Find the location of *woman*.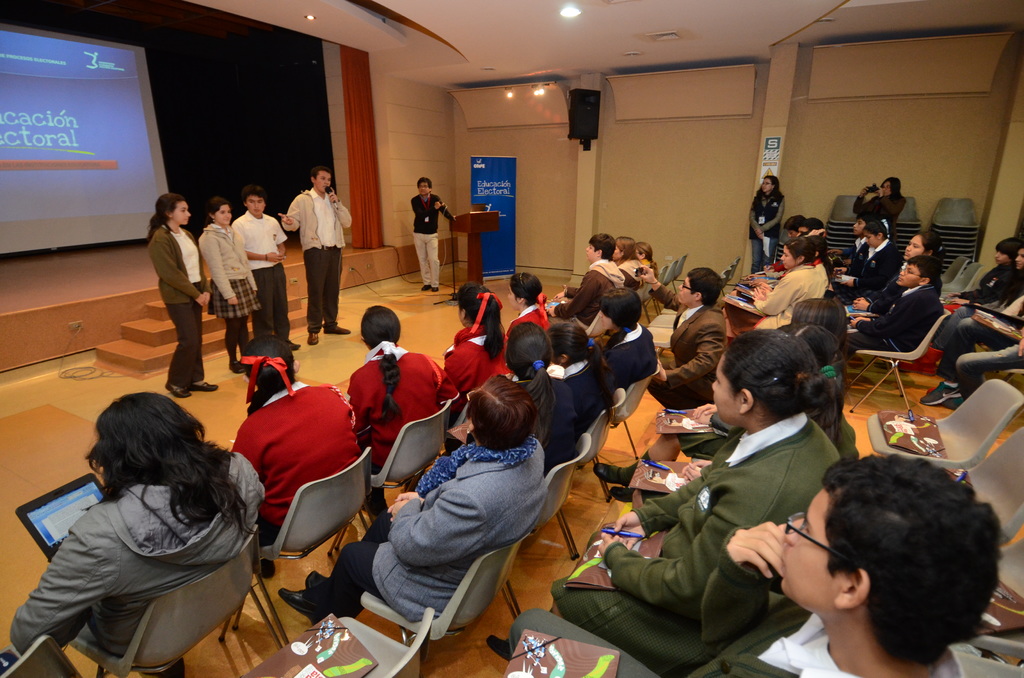
Location: 134:180:206:387.
